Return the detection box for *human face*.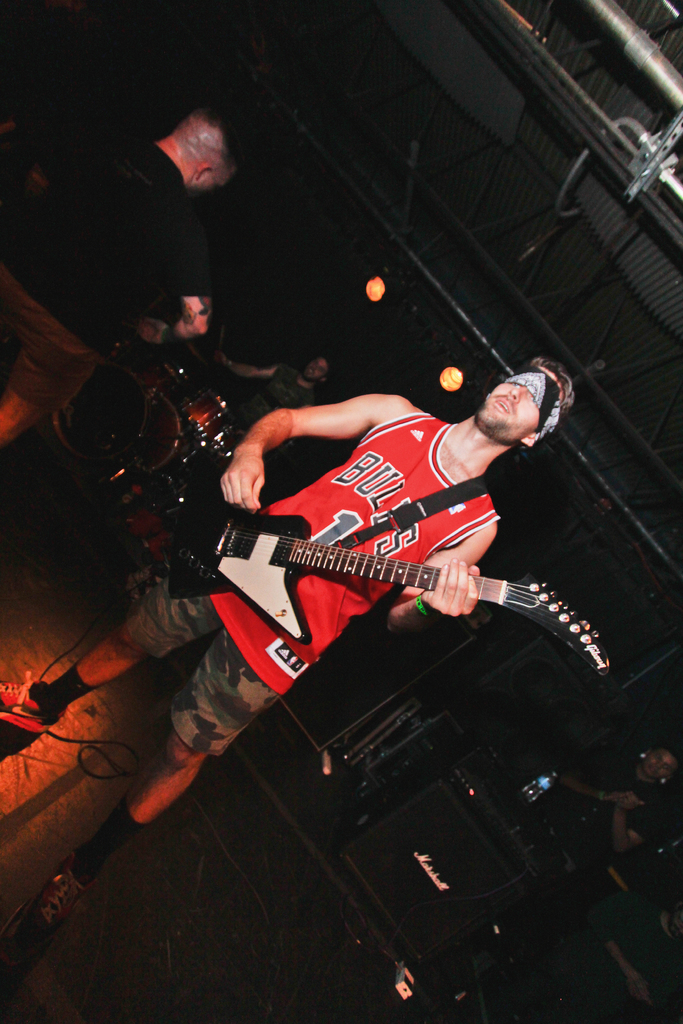
<bbox>476, 369, 563, 442</bbox>.
